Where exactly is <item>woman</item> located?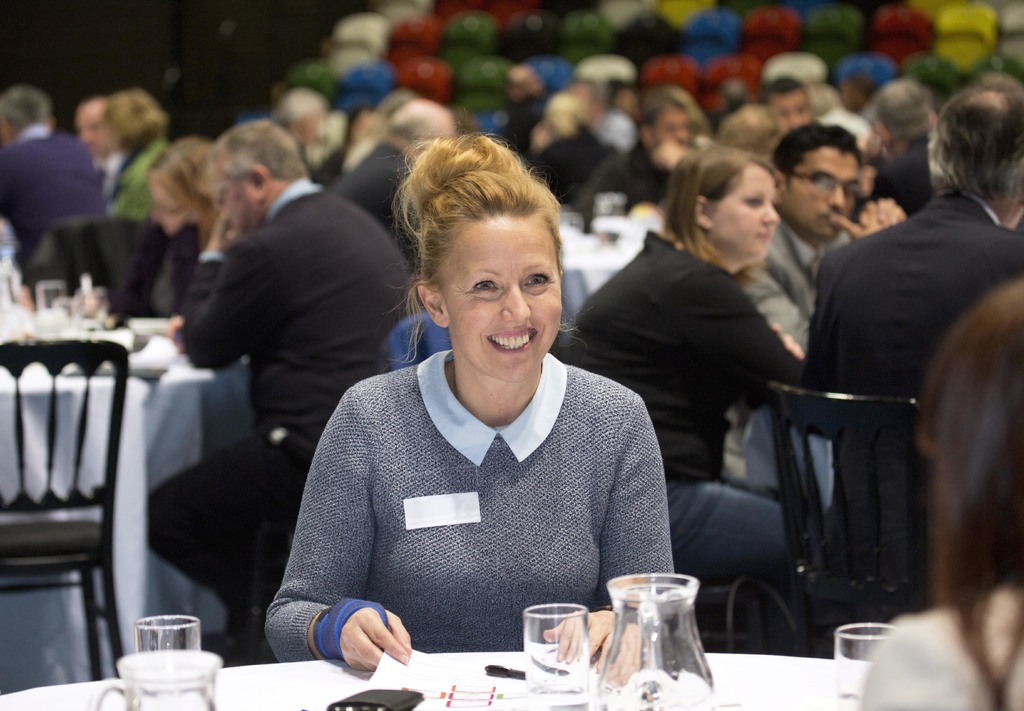
Its bounding box is bbox=[131, 131, 220, 328].
